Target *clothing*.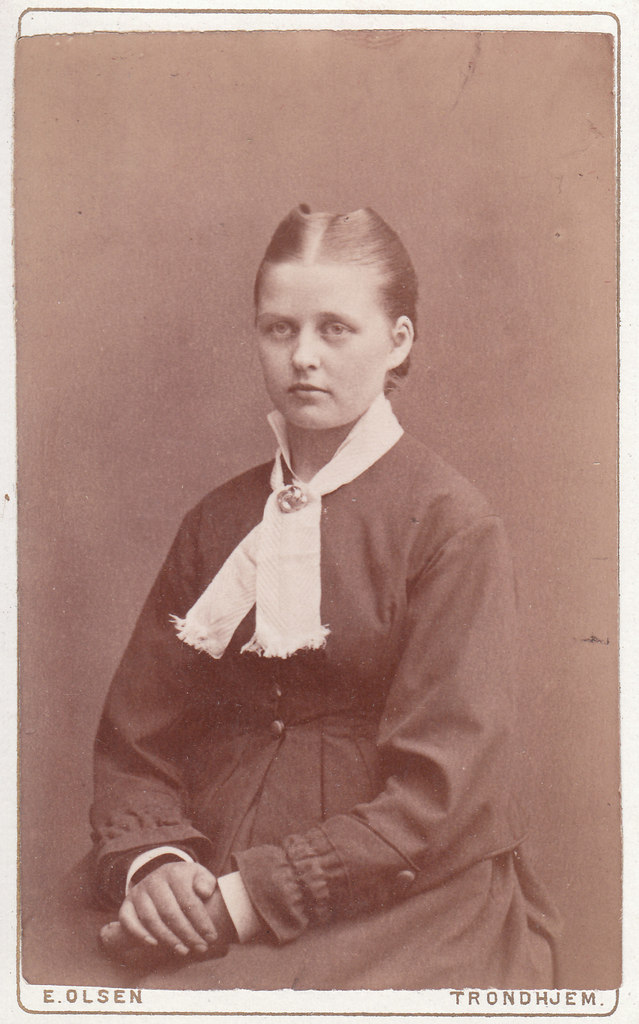
Target region: [left=6, top=417, right=576, bottom=993].
